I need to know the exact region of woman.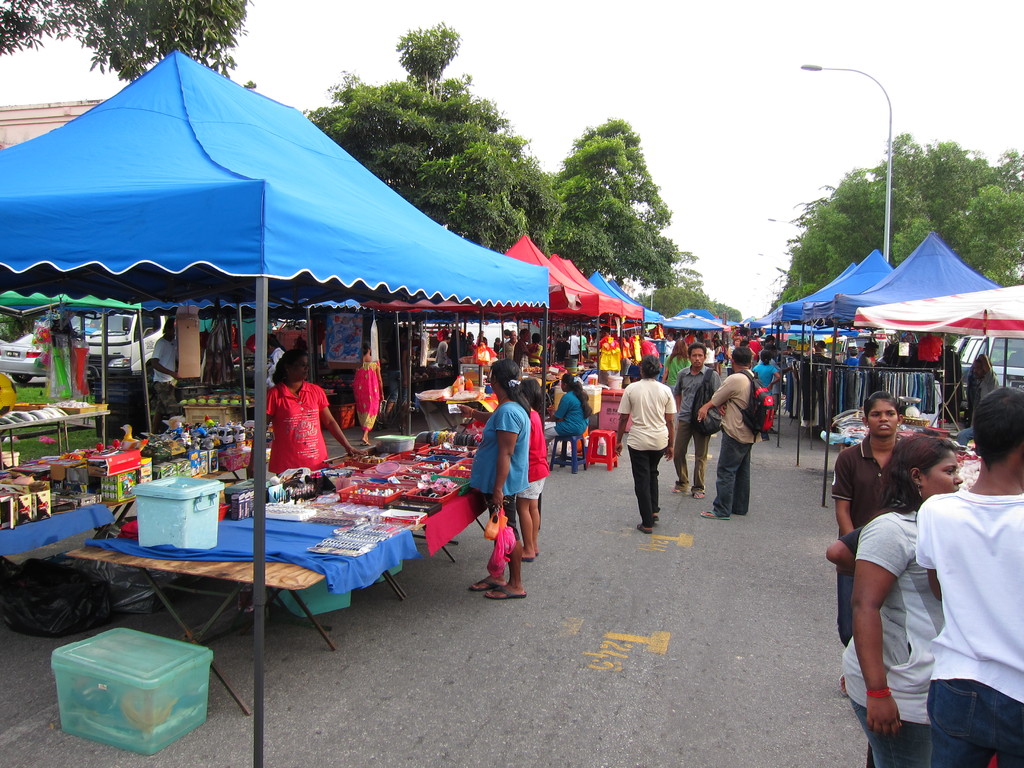
Region: detection(520, 372, 553, 552).
